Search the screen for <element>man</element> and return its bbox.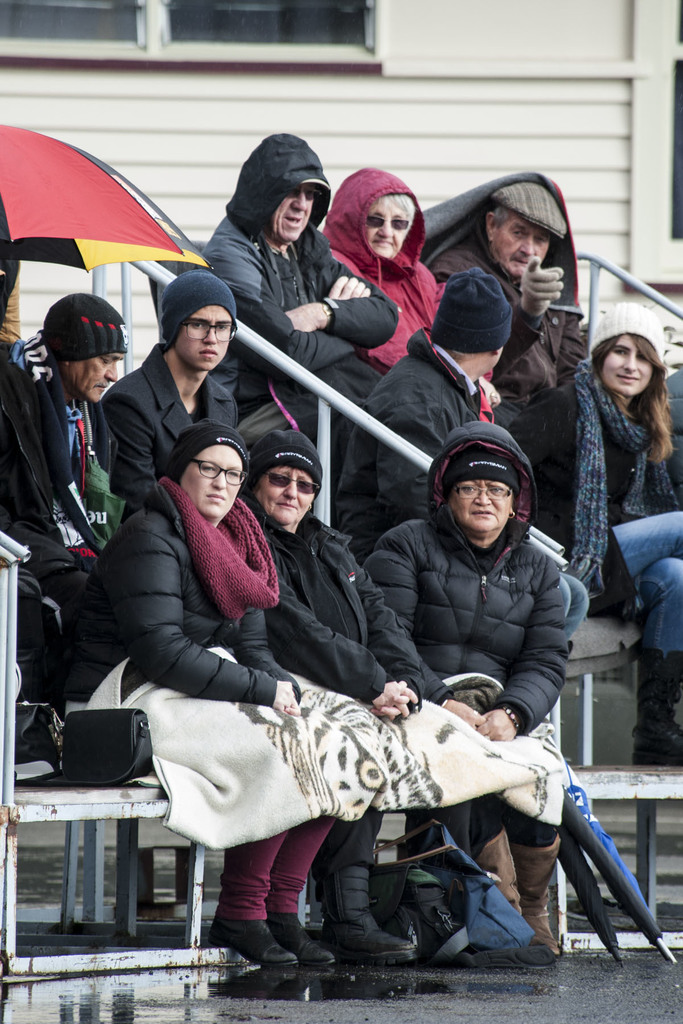
Found: l=431, t=173, r=586, b=408.
